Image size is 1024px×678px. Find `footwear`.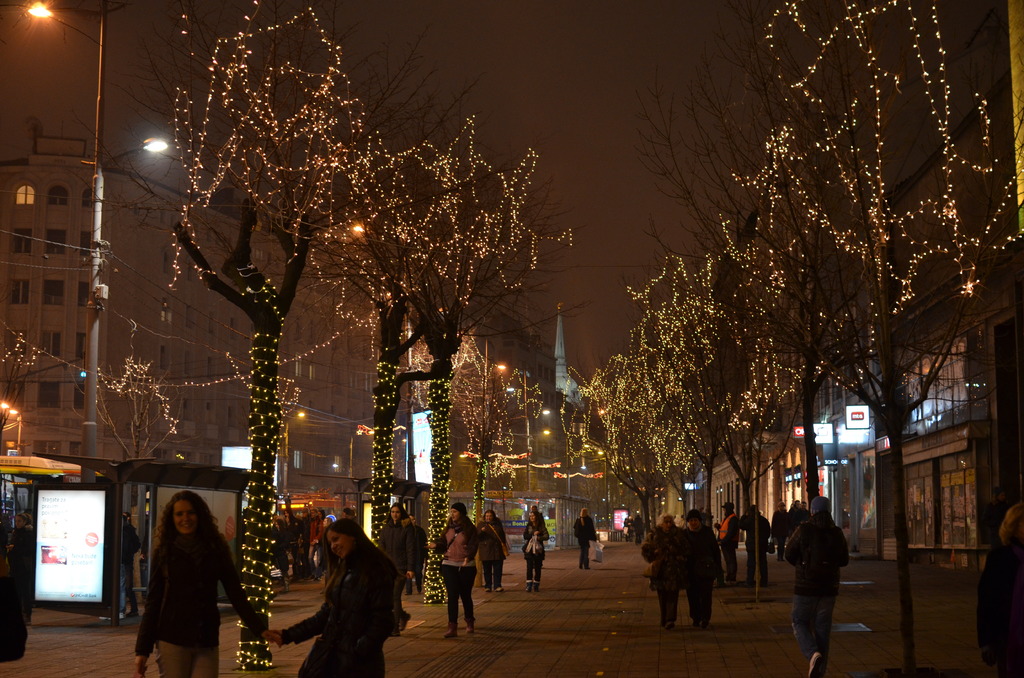
left=811, top=650, right=824, bottom=677.
